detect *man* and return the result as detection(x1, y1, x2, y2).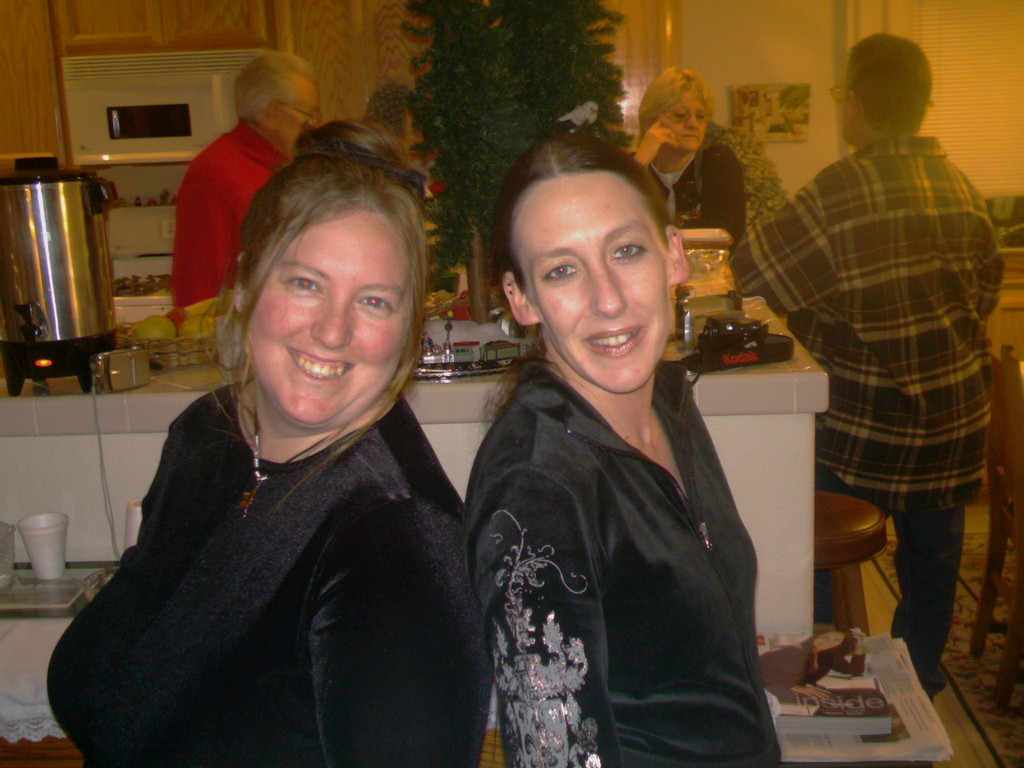
detection(175, 49, 328, 341).
